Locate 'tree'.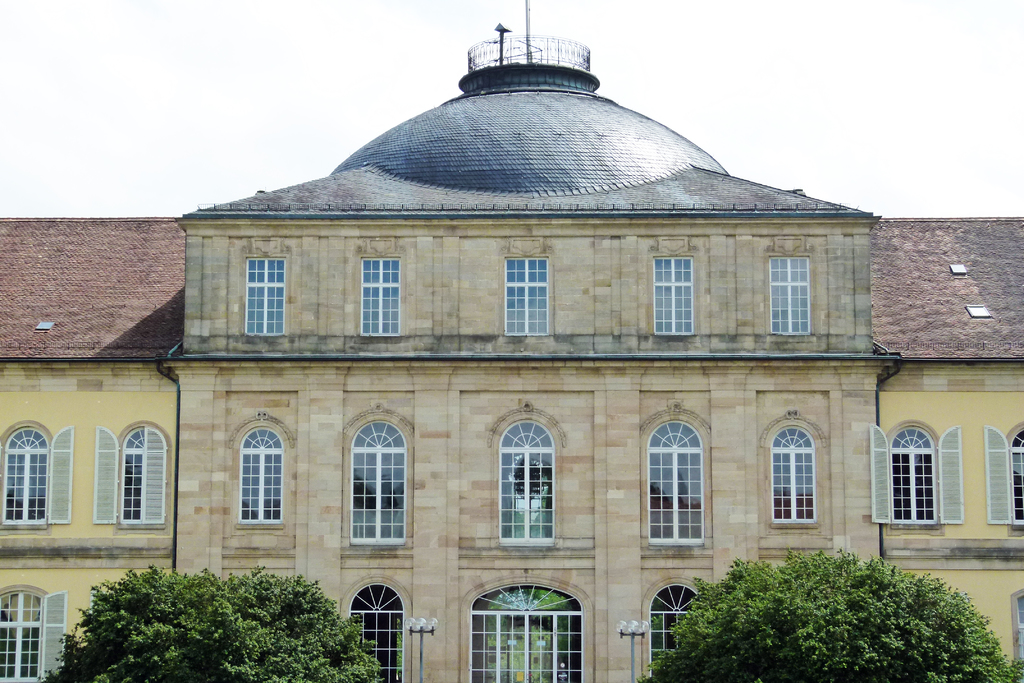
Bounding box: crop(34, 549, 383, 682).
